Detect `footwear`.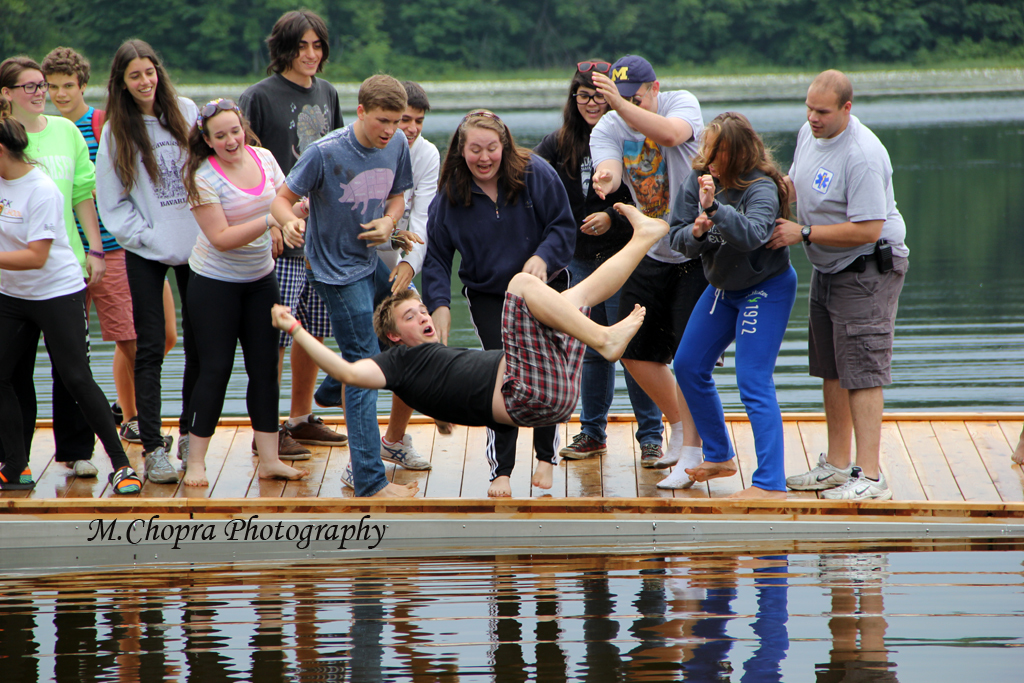
Detected at locate(657, 444, 701, 488).
